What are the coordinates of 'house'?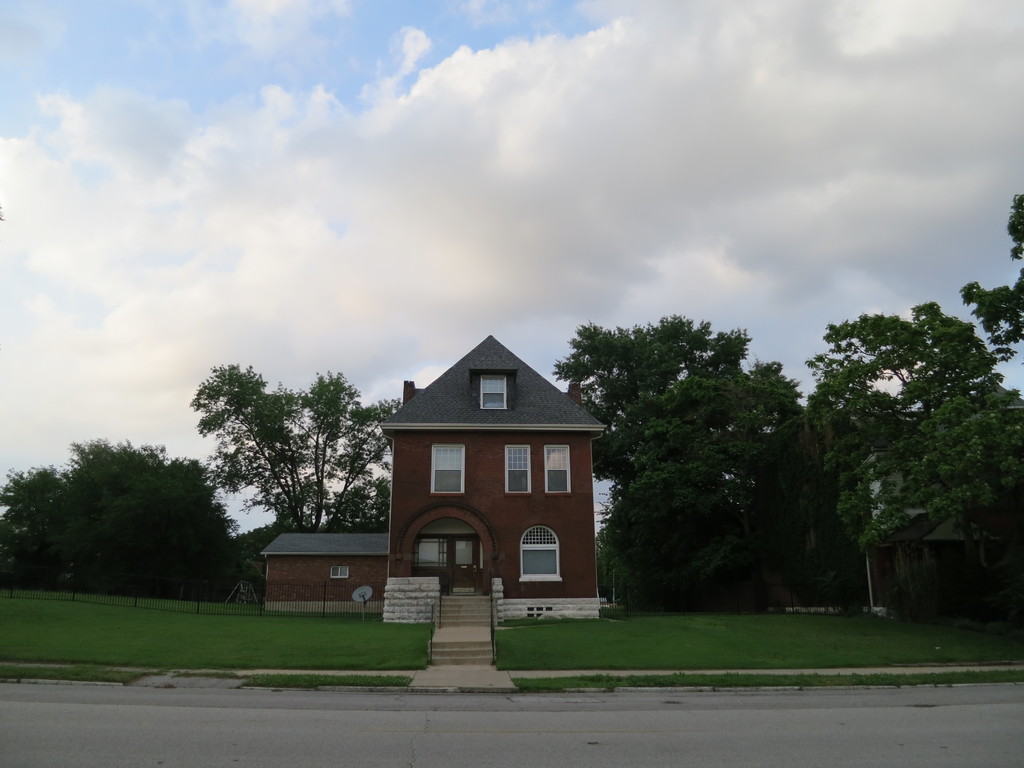
[left=363, top=330, right=611, bottom=609].
